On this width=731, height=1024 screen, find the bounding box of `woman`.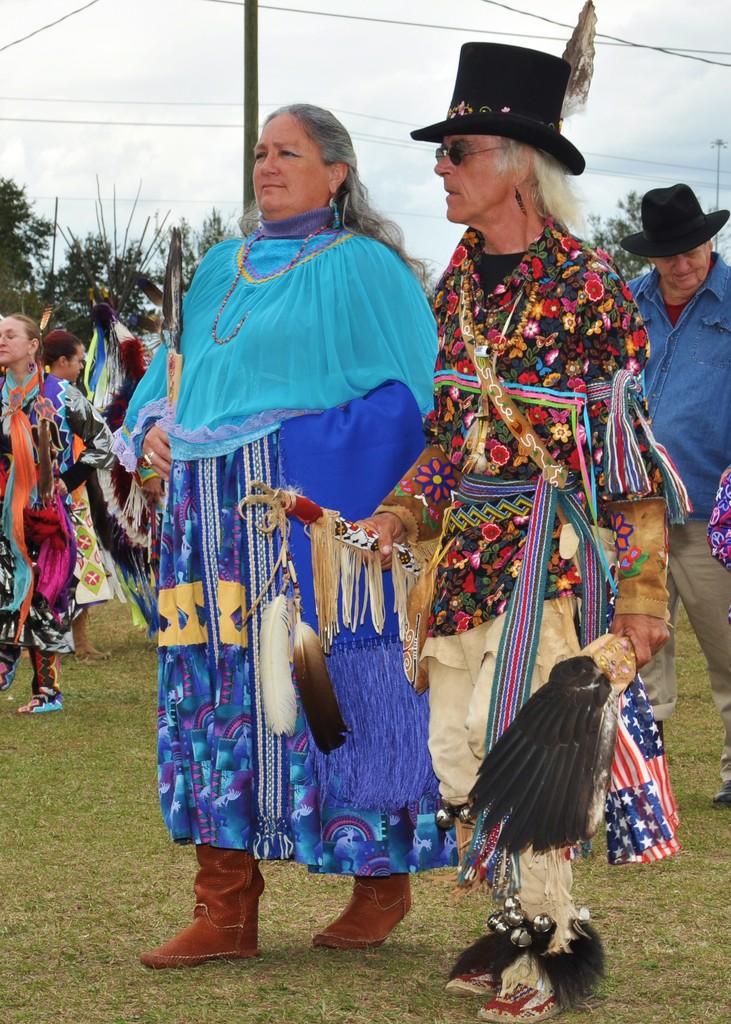
Bounding box: box(125, 138, 456, 944).
